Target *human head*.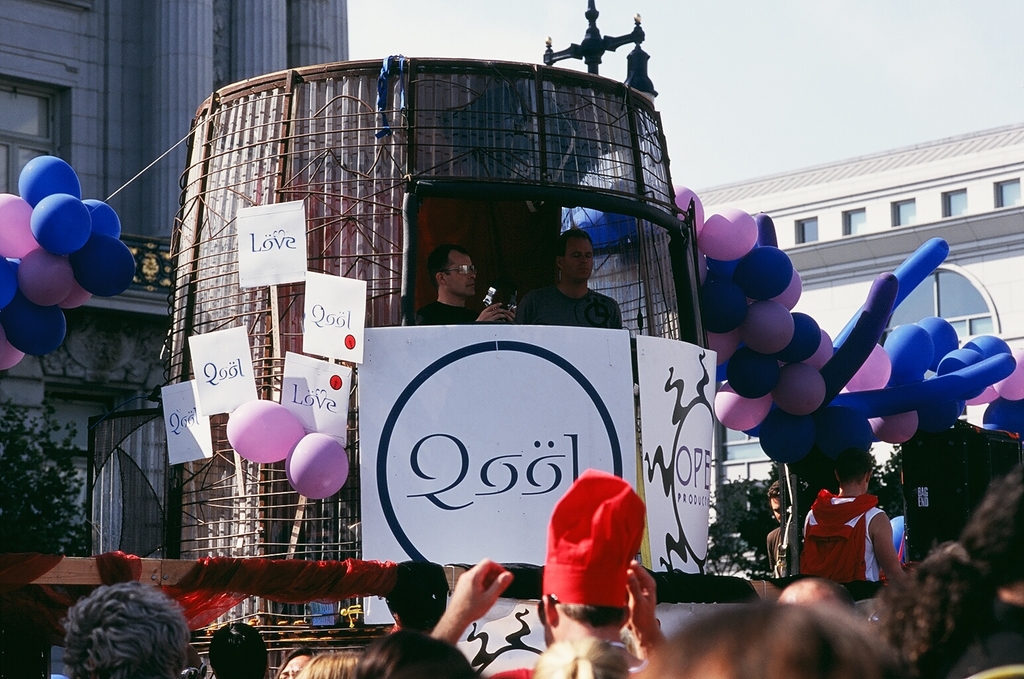
Target region: detection(769, 480, 789, 525).
